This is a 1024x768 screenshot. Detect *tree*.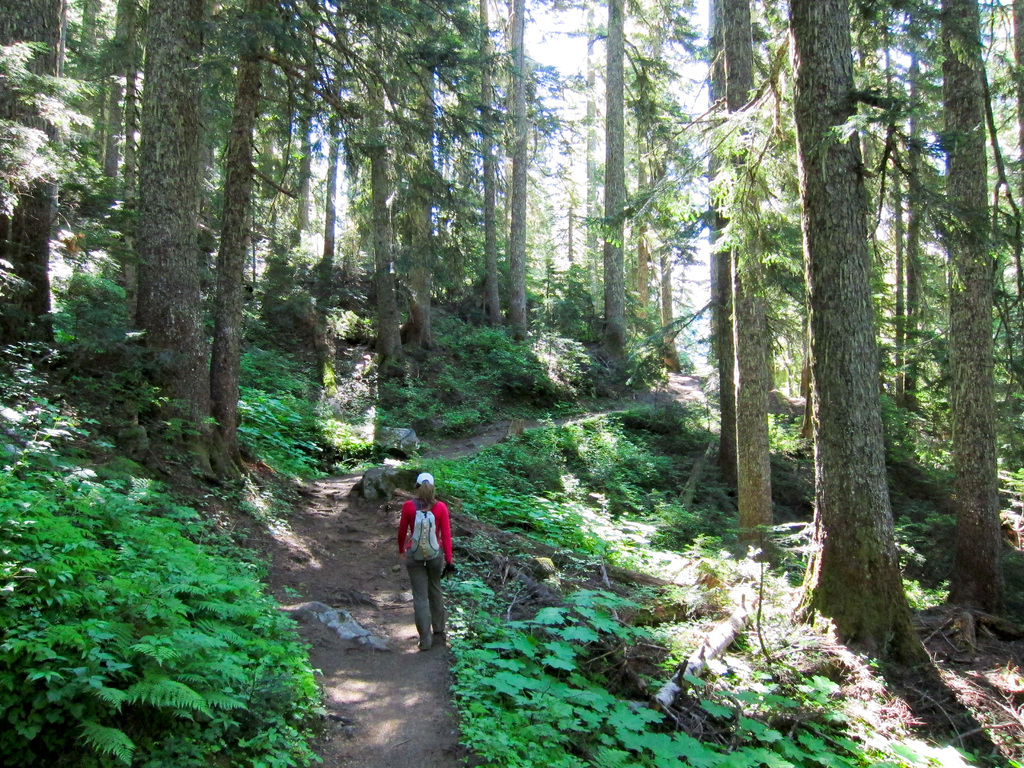
<bbox>824, 1, 1023, 626</bbox>.
